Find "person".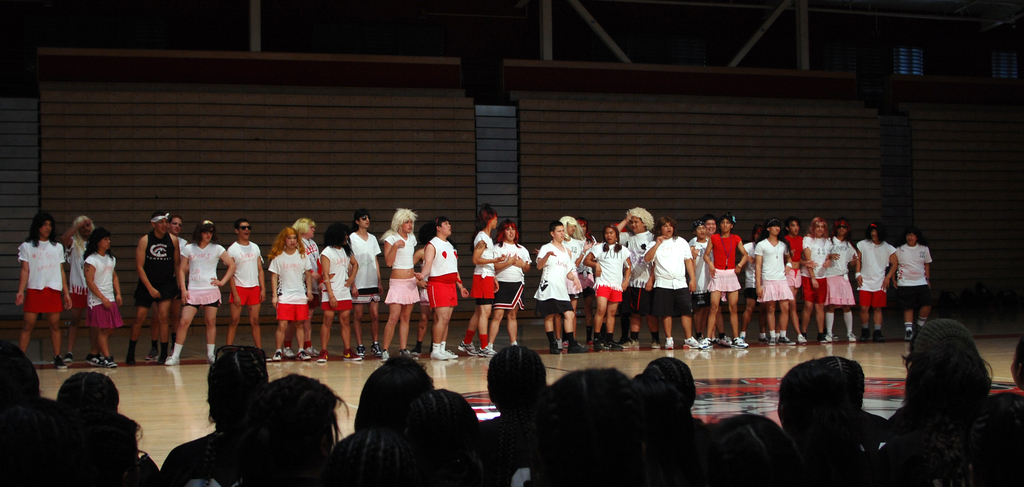
box(893, 228, 932, 340).
